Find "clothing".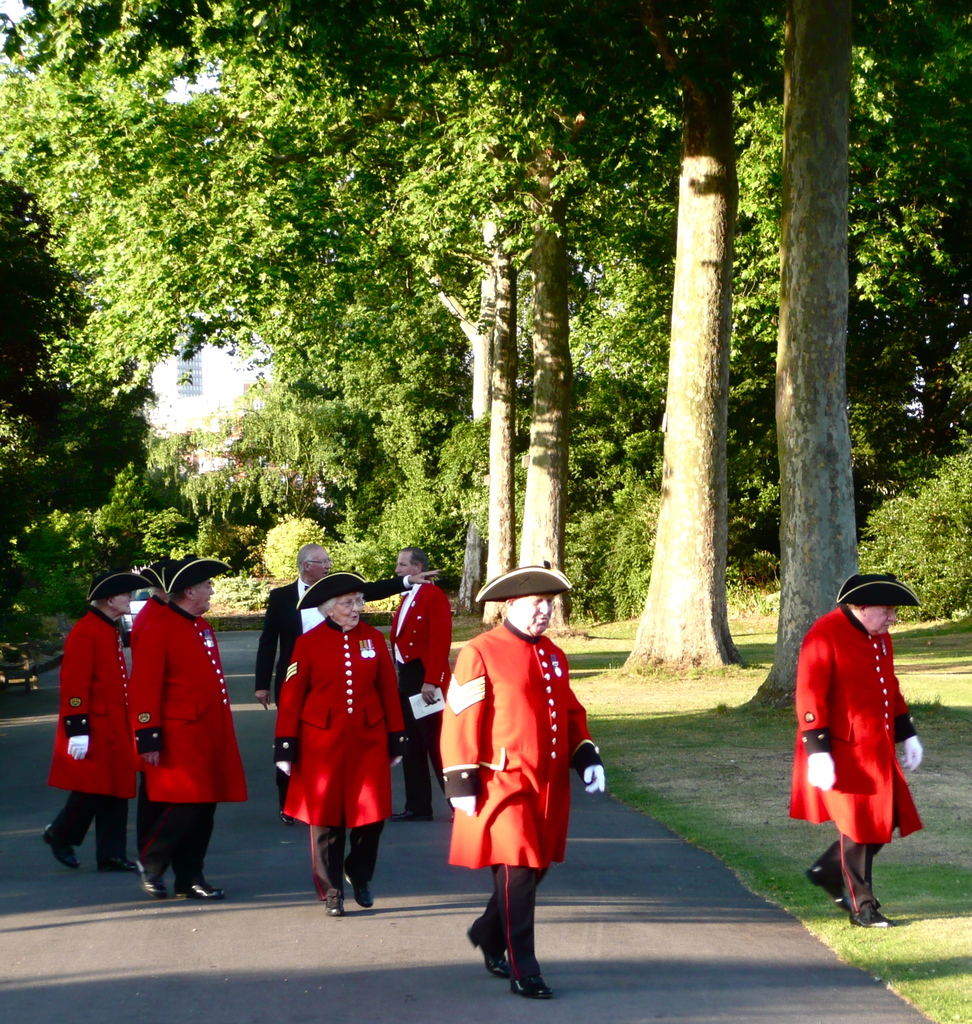
<bbox>127, 595, 251, 882</bbox>.
